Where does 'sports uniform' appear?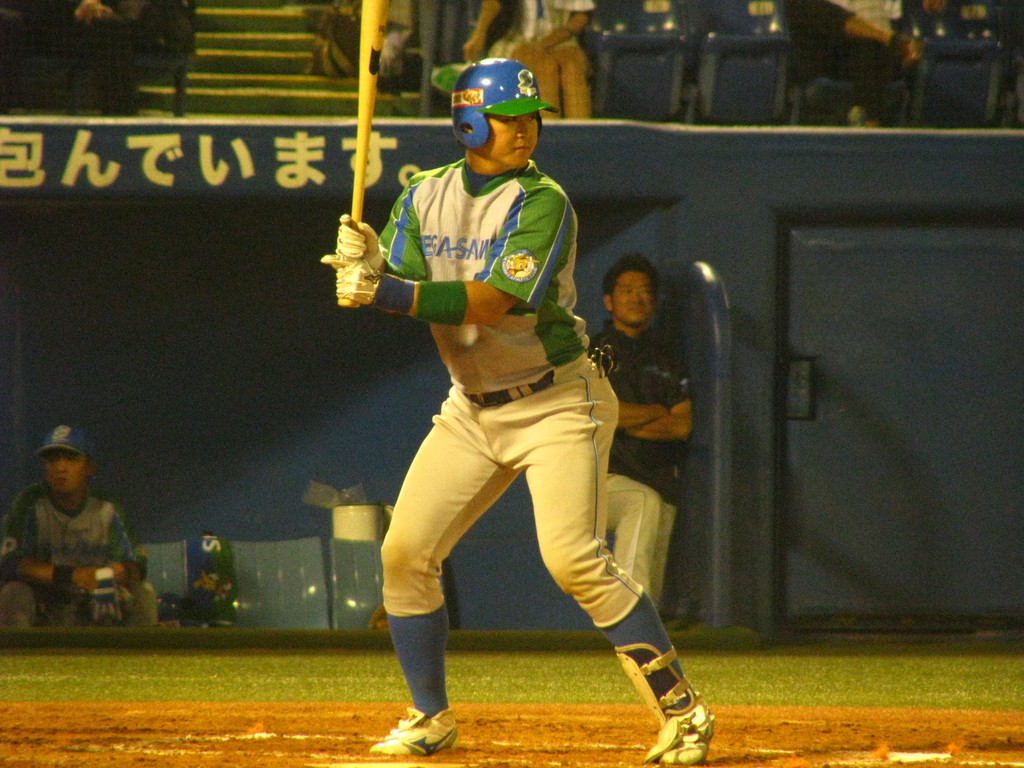
Appears at bbox(315, 63, 723, 753).
